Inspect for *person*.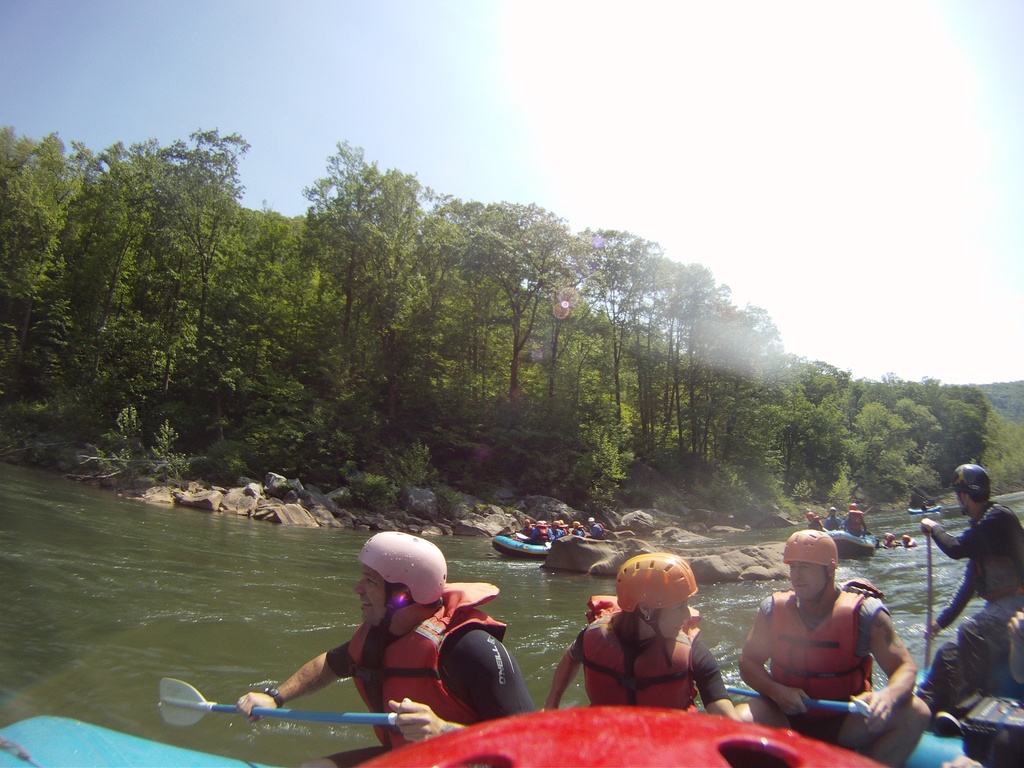
Inspection: (739, 528, 932, 767).
